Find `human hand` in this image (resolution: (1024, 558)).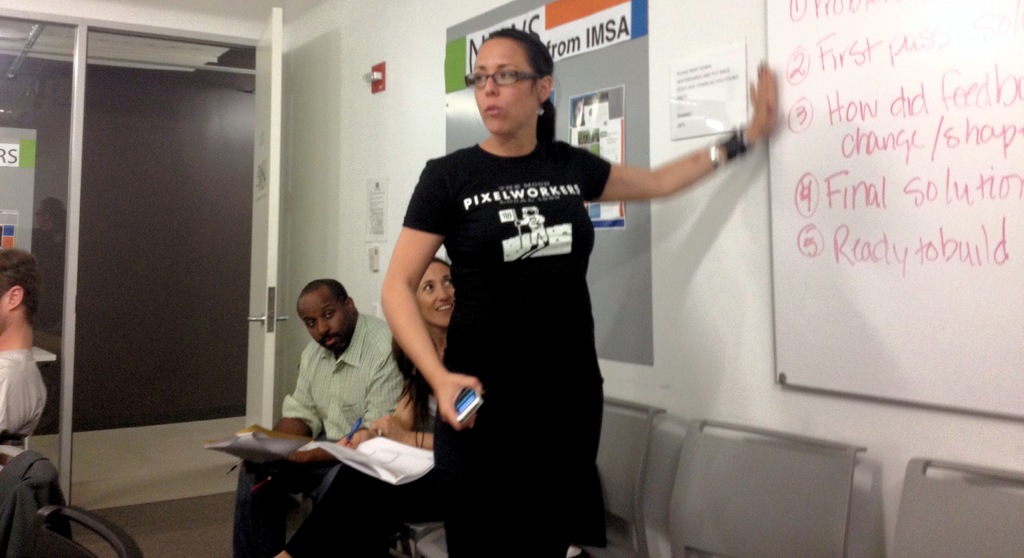
pyautogui.locateOnScreen(289, 447, 331, 467).
